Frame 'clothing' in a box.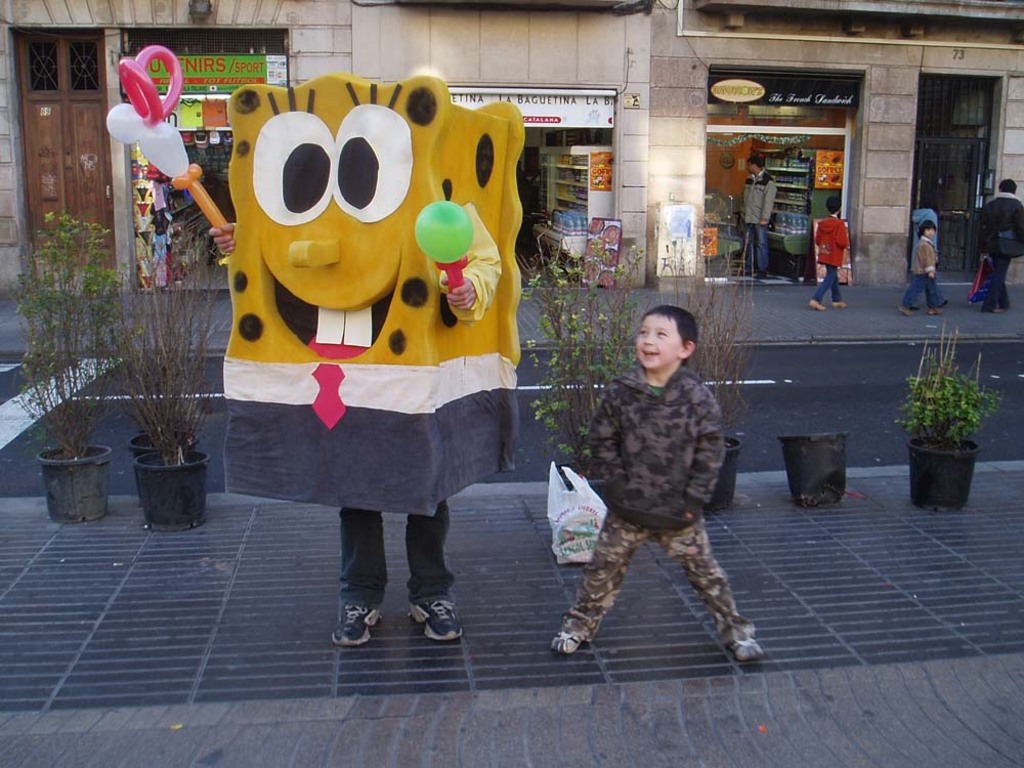
box=[913, 205, 936, 276].
